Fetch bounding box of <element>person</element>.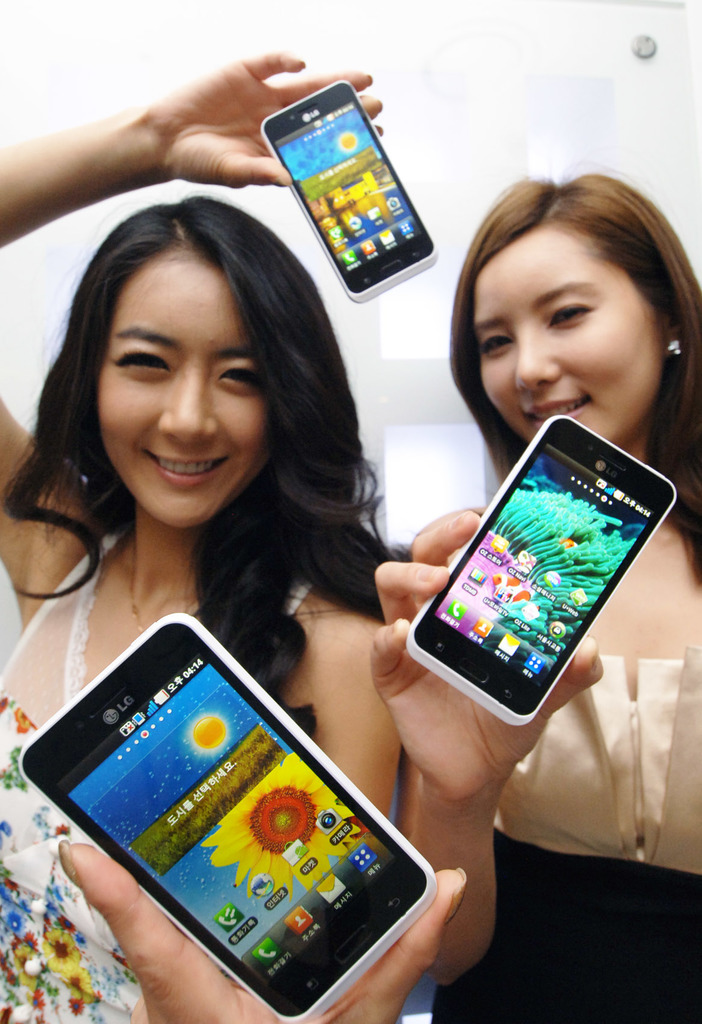
Bbox: (0, 51, 396, 1023).
